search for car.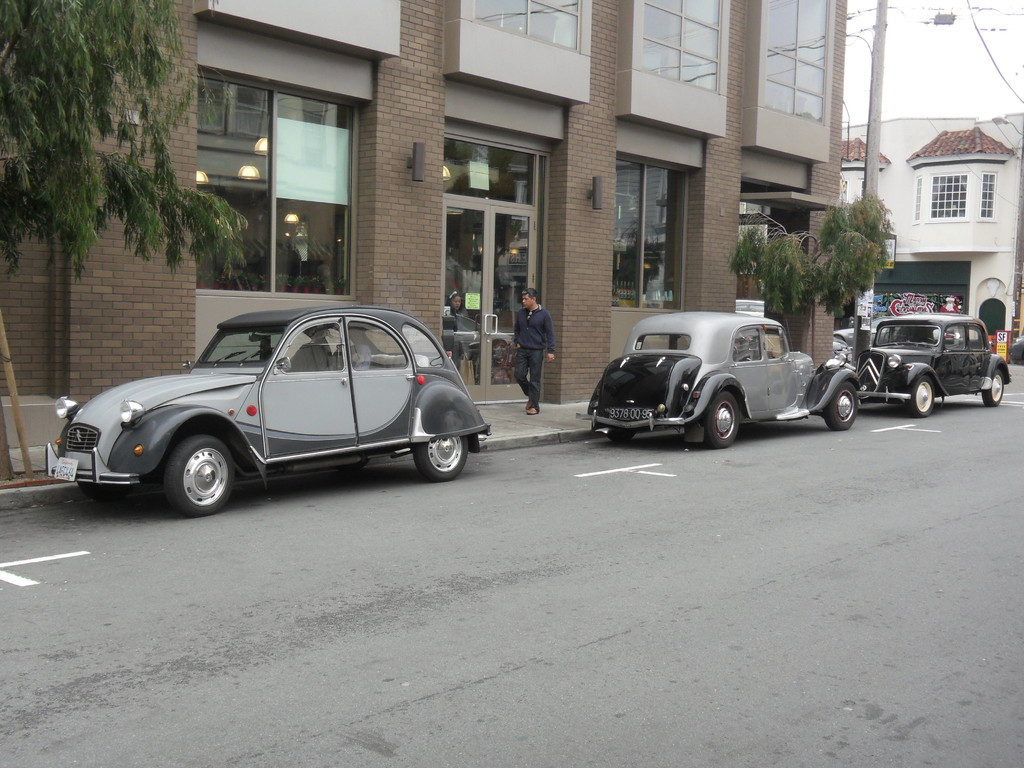
Found at bbox=[571, 303, 868, 442].
